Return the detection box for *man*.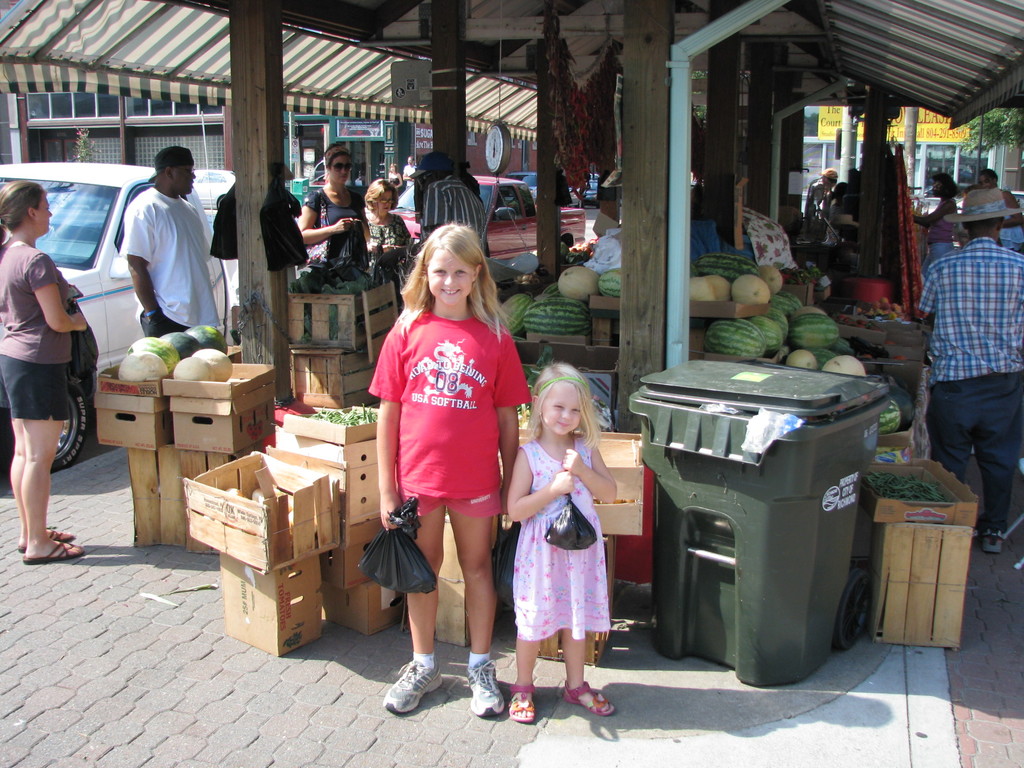
region(820, 167, 838, 218).
